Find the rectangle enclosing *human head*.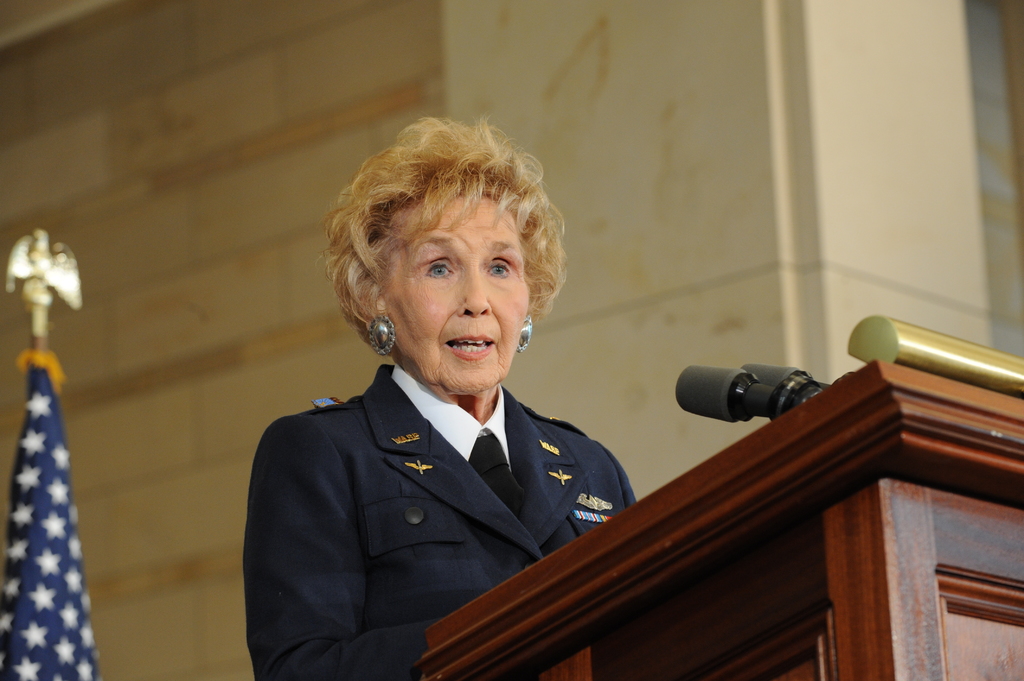
{"left": 324, "top": 127, "right": 522, "bottom": 372}.
